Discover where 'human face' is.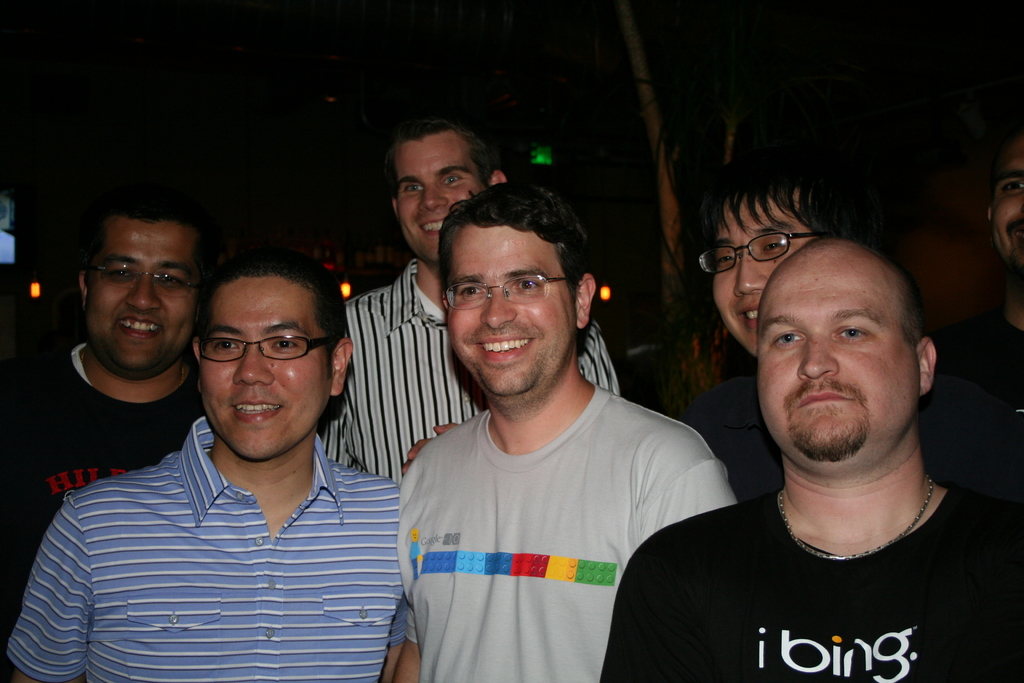
Discovered at x1=442, y1=229, x2=576, y2=399.
